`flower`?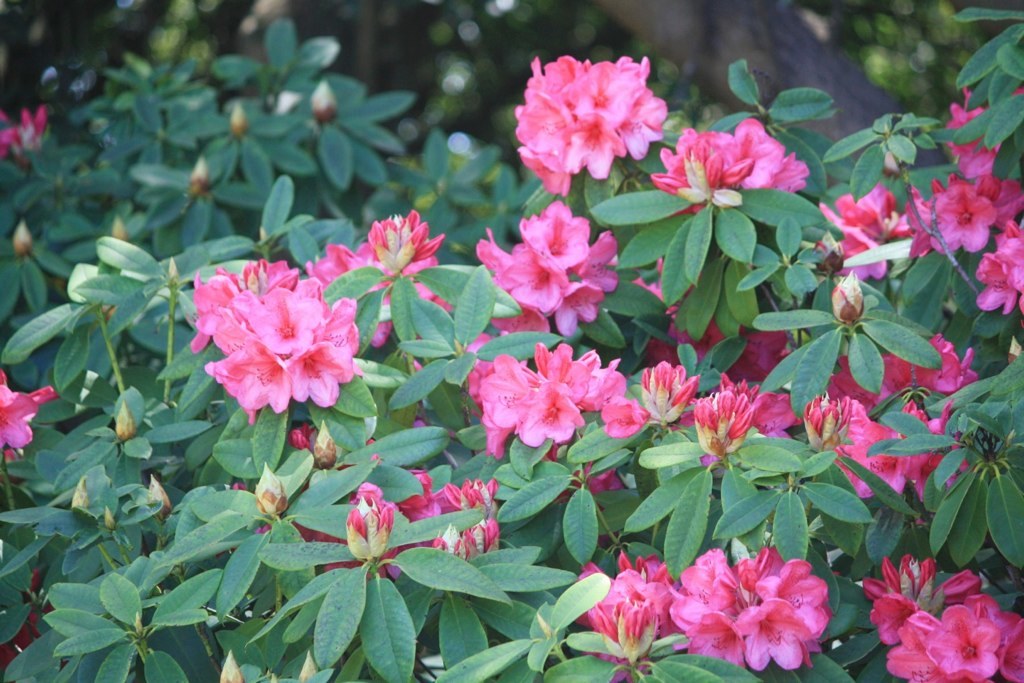
locate(583, 554, 676, 682)
